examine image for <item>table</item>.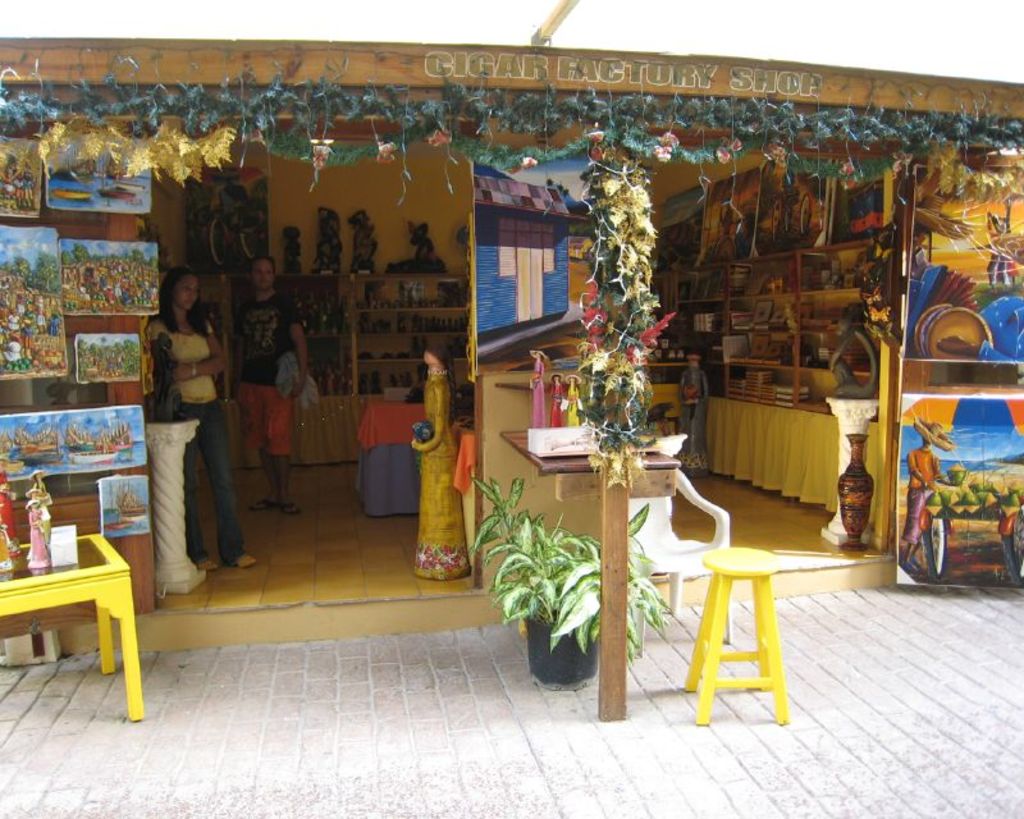
Examination result: l=0, t=527, r=141, b=715.
